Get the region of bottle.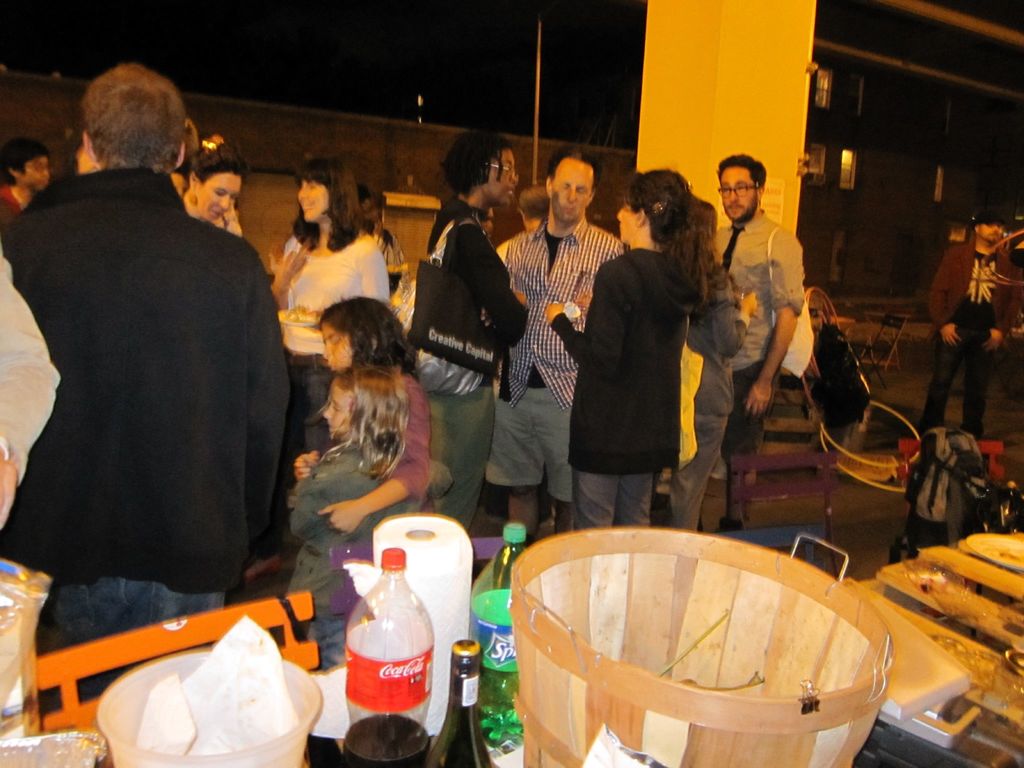
466:523:532:751.
